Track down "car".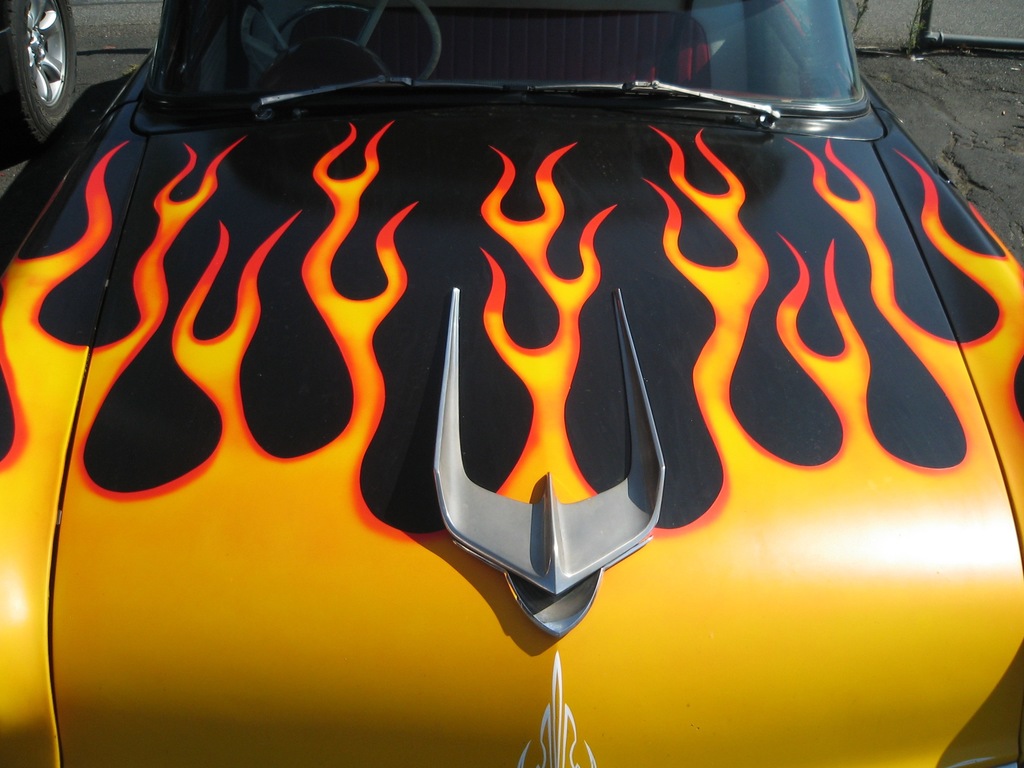
Tracked to rect(49, 20, 979, 767).
